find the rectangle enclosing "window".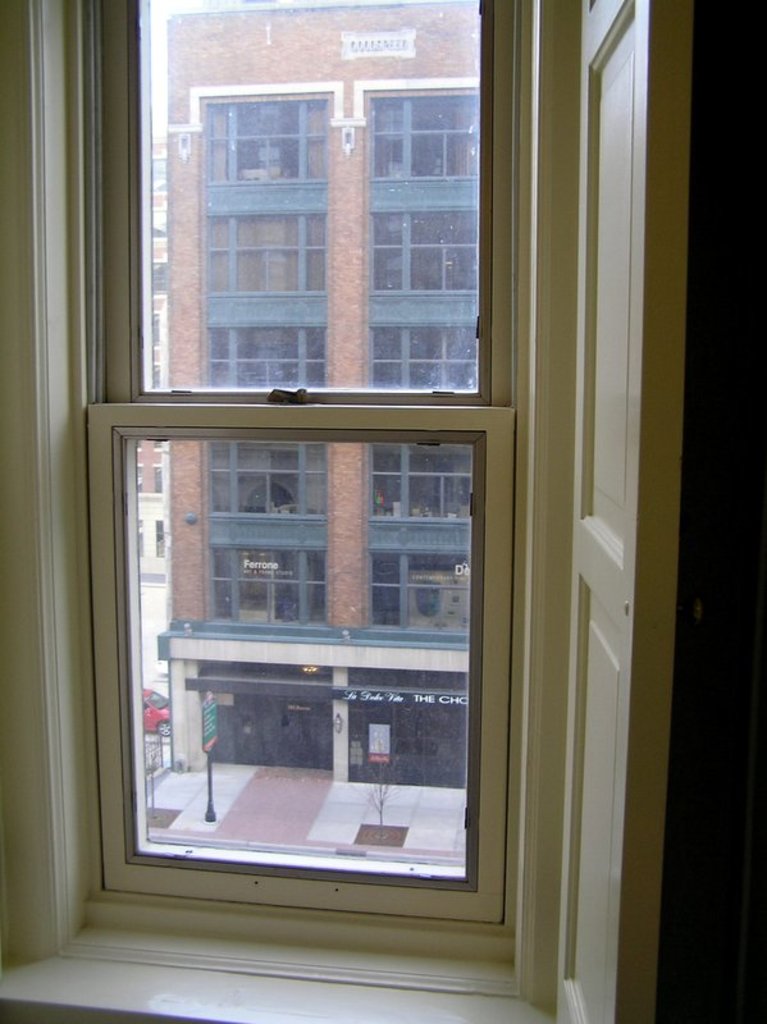
205,321,330,389.
